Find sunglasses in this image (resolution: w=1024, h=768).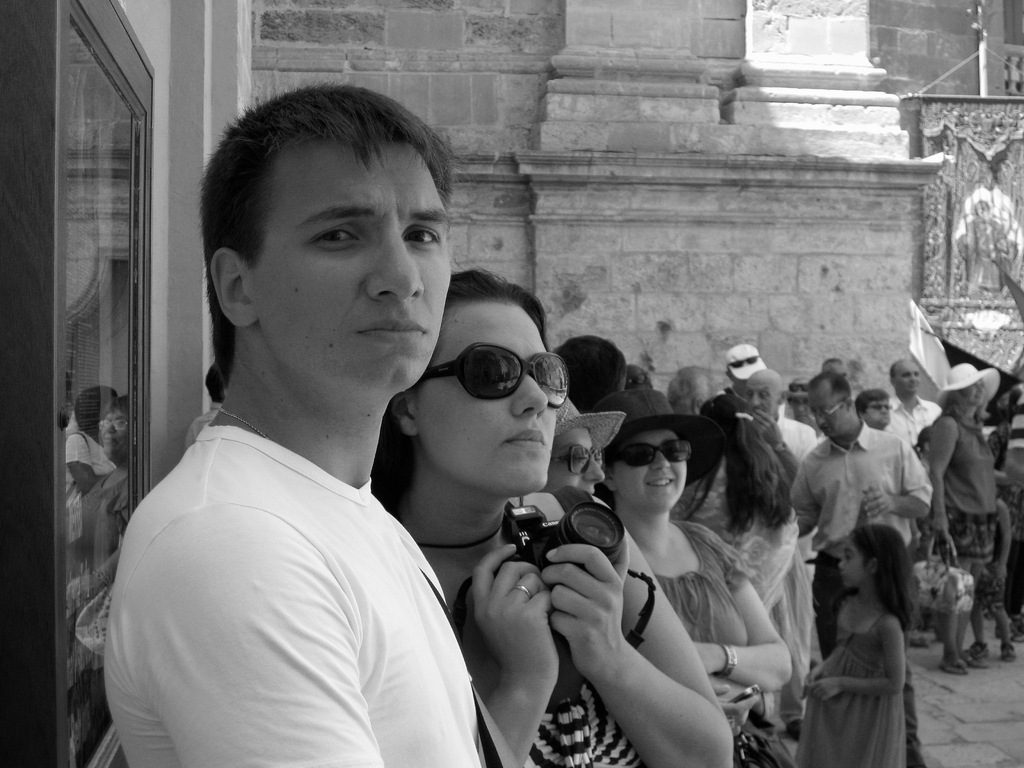
<box>728,353,760,372</box>.
